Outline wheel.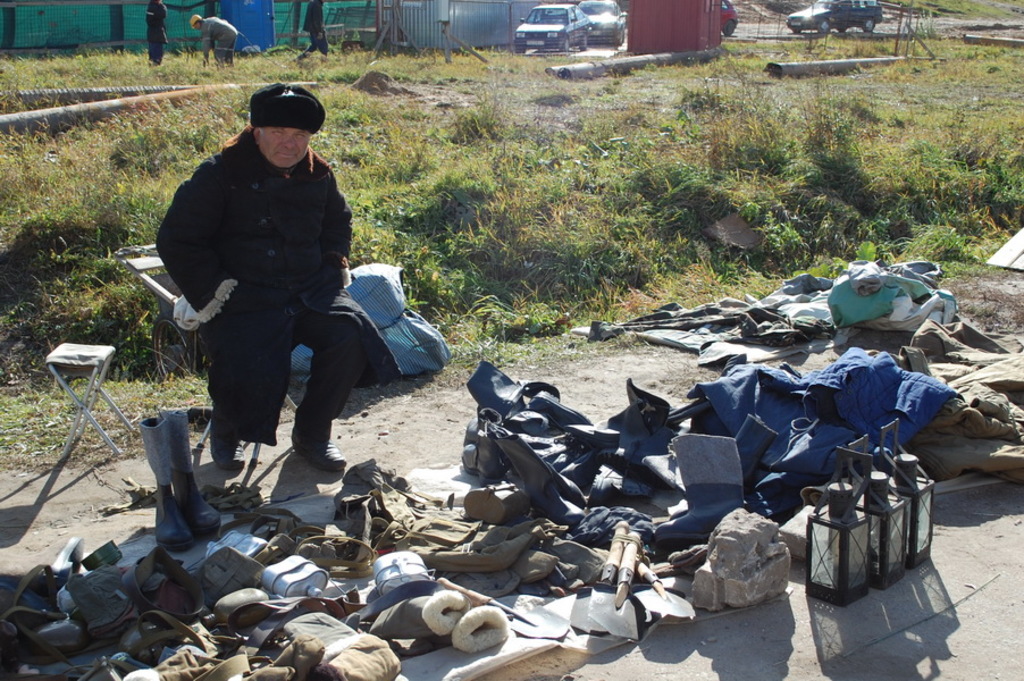
Outline: bbox=[723, 20, 738, 35].
